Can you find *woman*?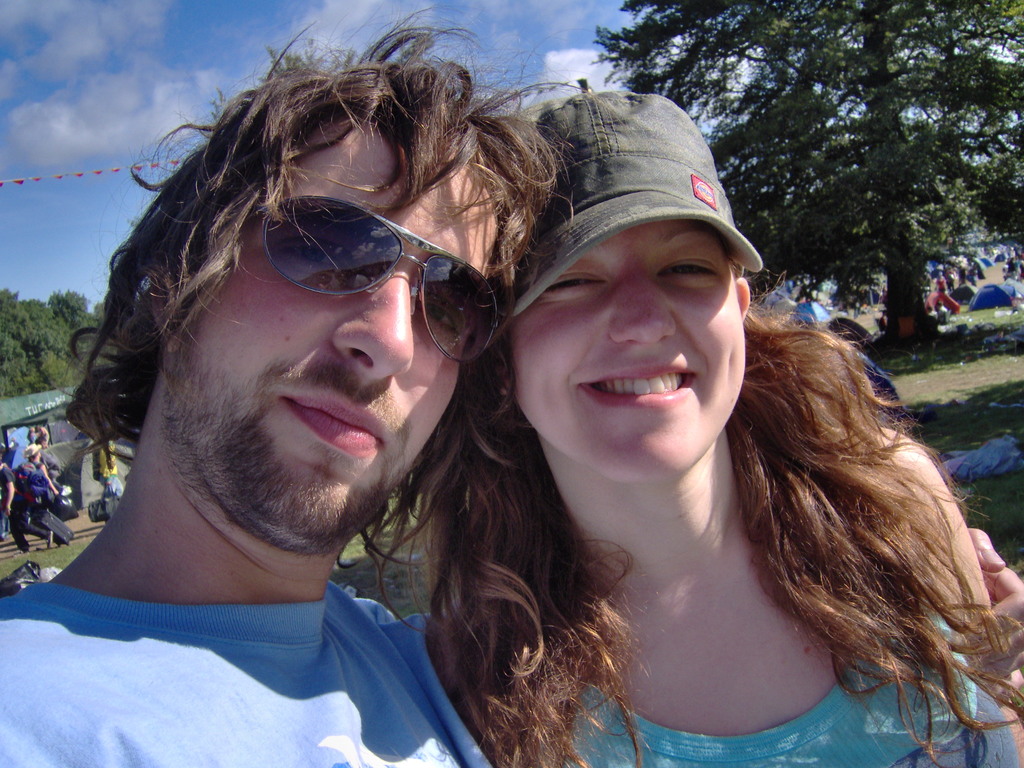
Yes, bounding box: [x1=412, y1=92, x2=1023, y2=767].
